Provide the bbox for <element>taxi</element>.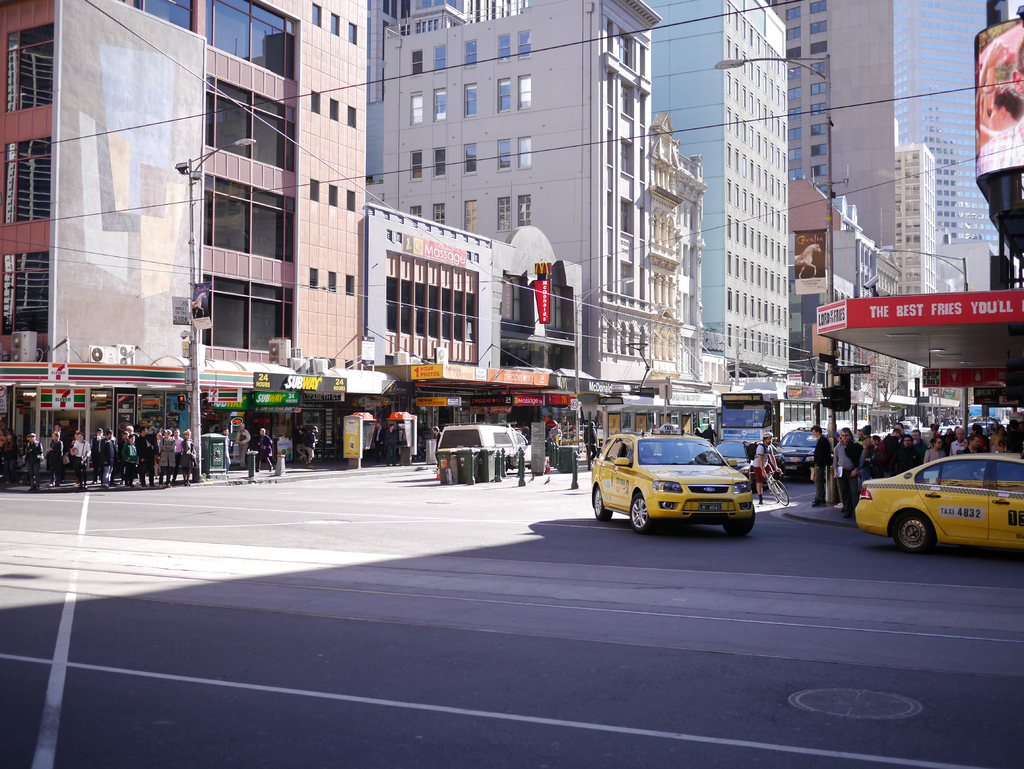
detection(850, 449, 1023, 555).
